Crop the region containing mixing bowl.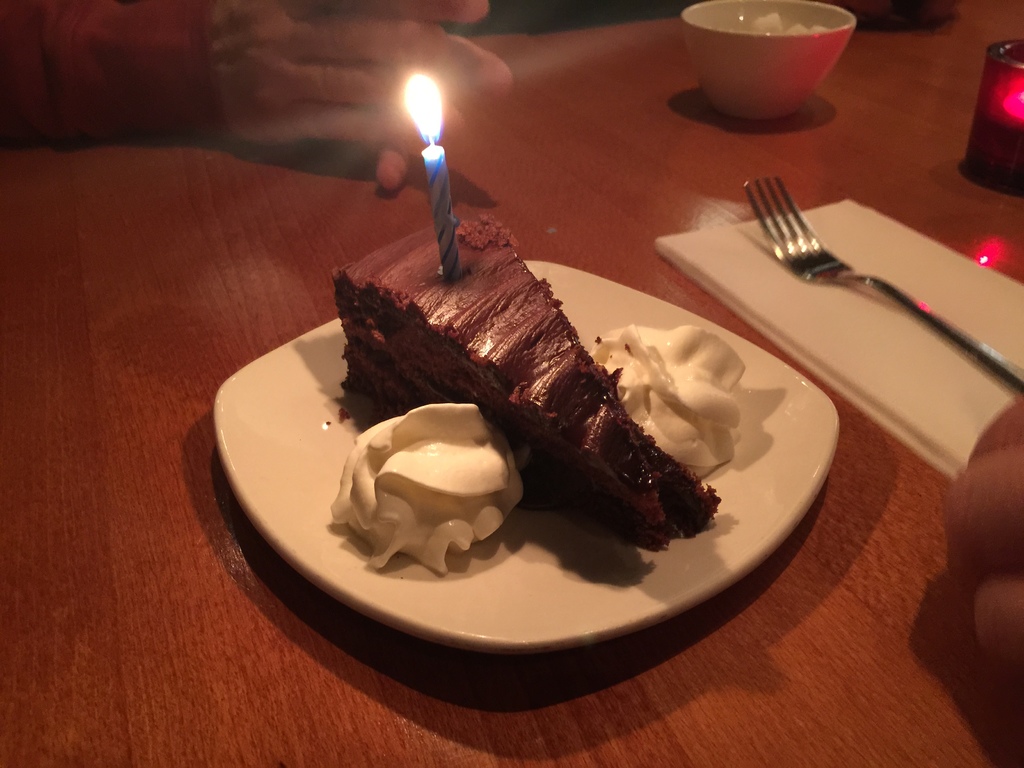
Crop region: {"x1": 669, "y1": 3, "x2": 856, "y2": 109}.
